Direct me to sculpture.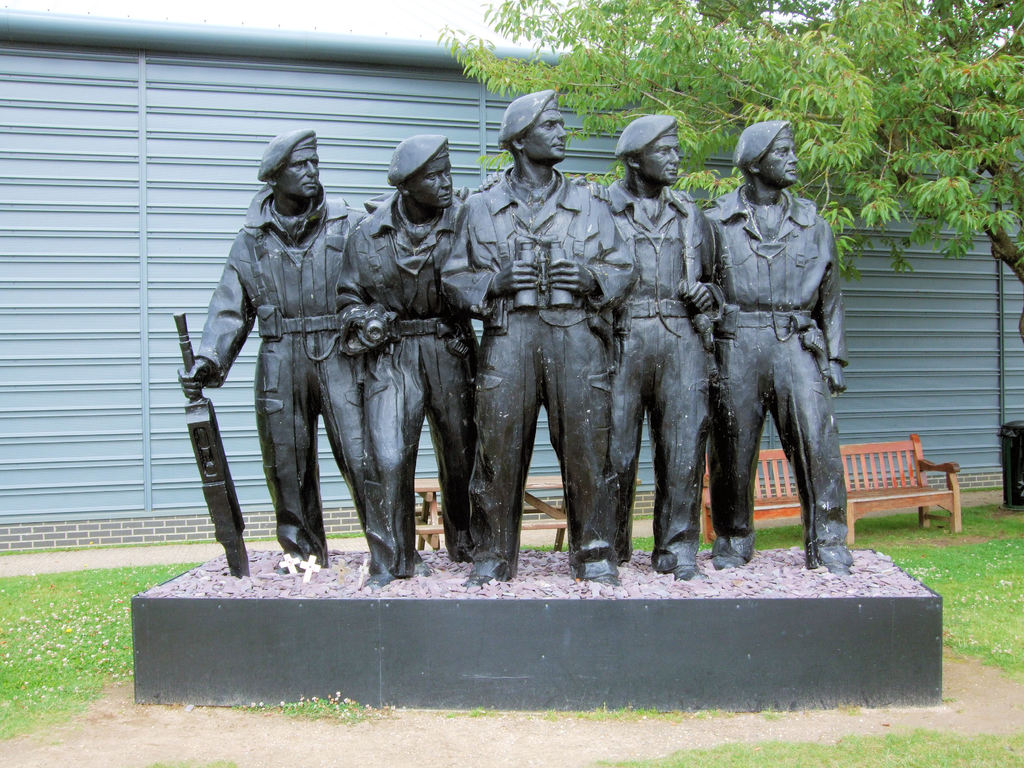
Direction: bbox=(435, 85, 648, 582).
